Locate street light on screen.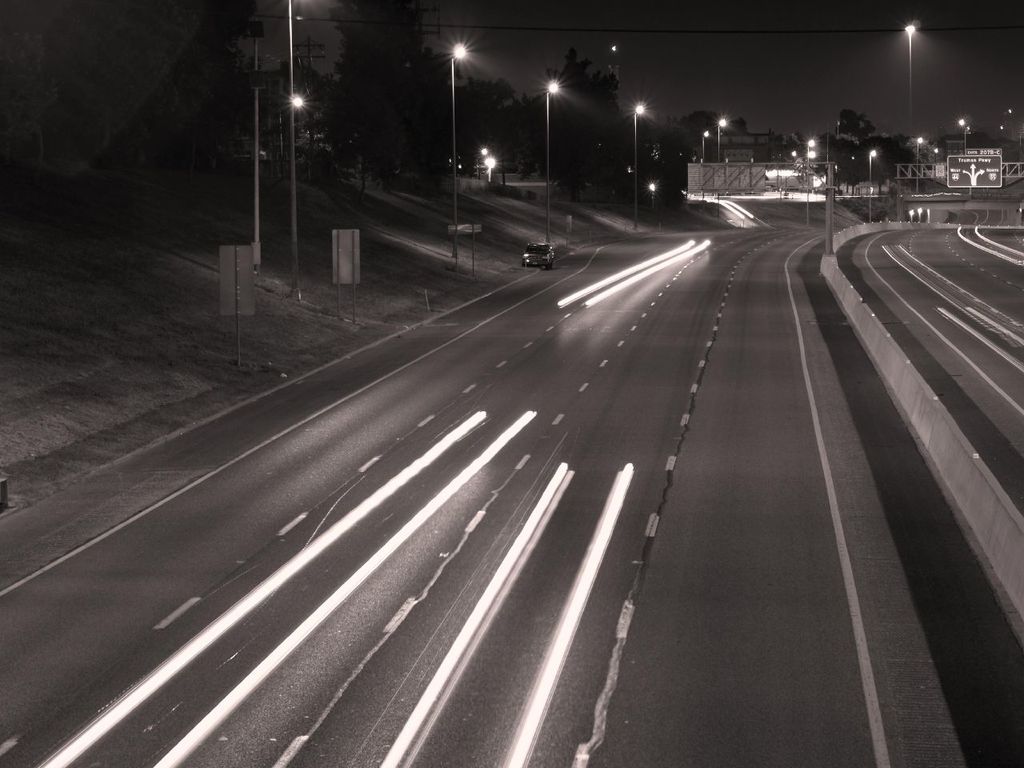
On screen at bbox=[631, 100, 645, 228].
